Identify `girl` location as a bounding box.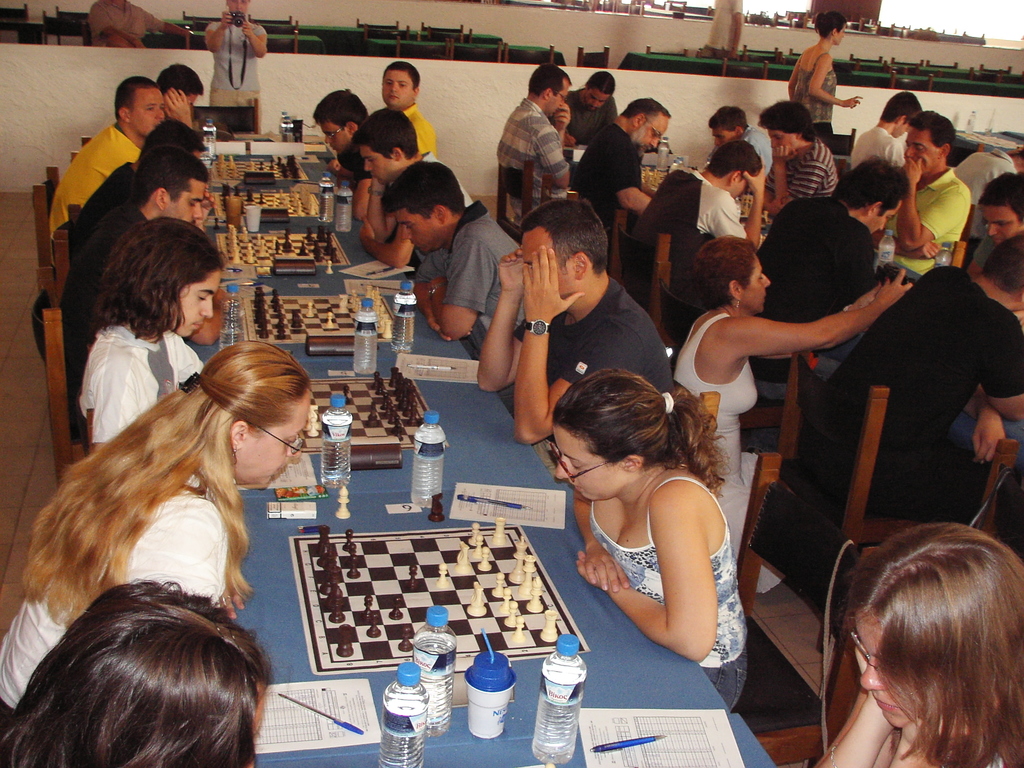
813, 522, 1023, 767.
